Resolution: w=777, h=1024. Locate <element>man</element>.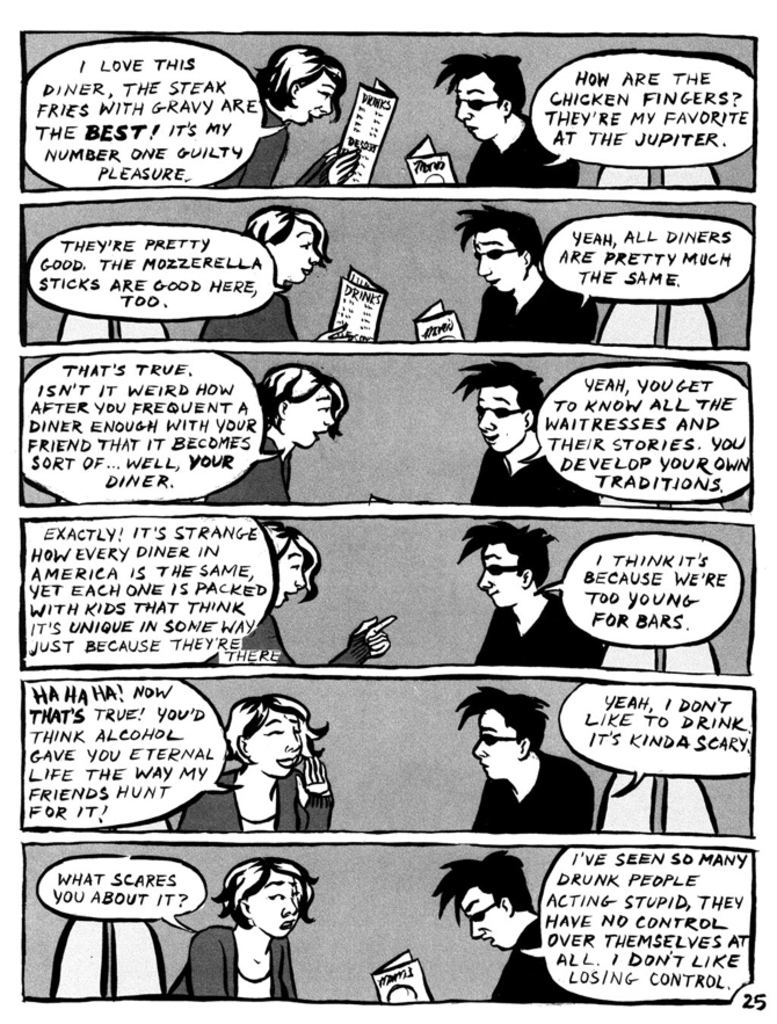
bbox=[442, 196, 600, 342].
